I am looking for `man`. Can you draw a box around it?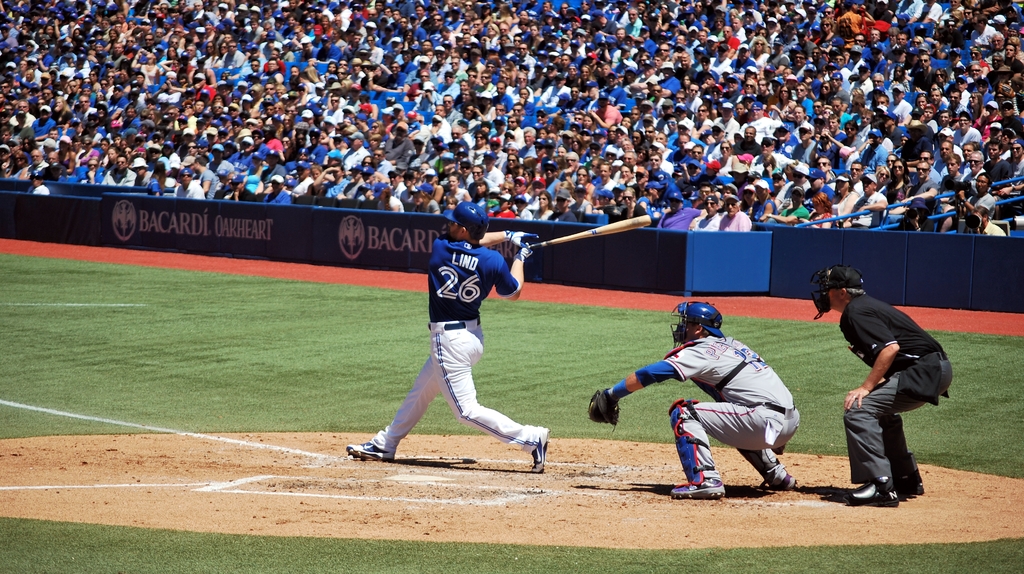
Sure, the bounding box is 1007:141:1023:179.
